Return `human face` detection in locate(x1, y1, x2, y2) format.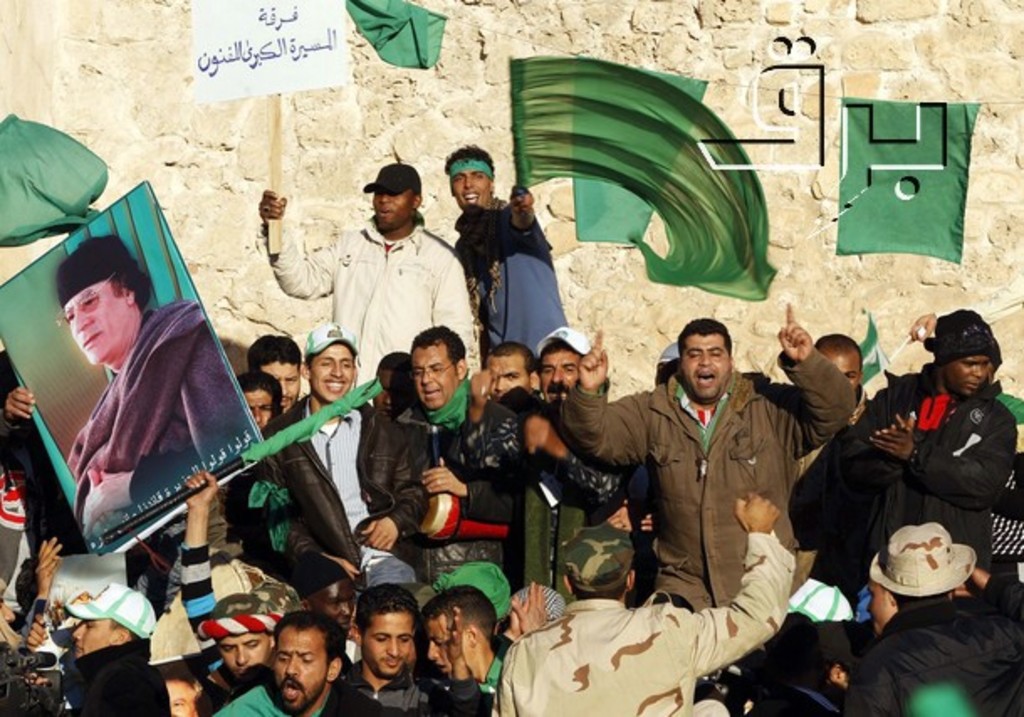
locate(371, 193, 406, 227).
